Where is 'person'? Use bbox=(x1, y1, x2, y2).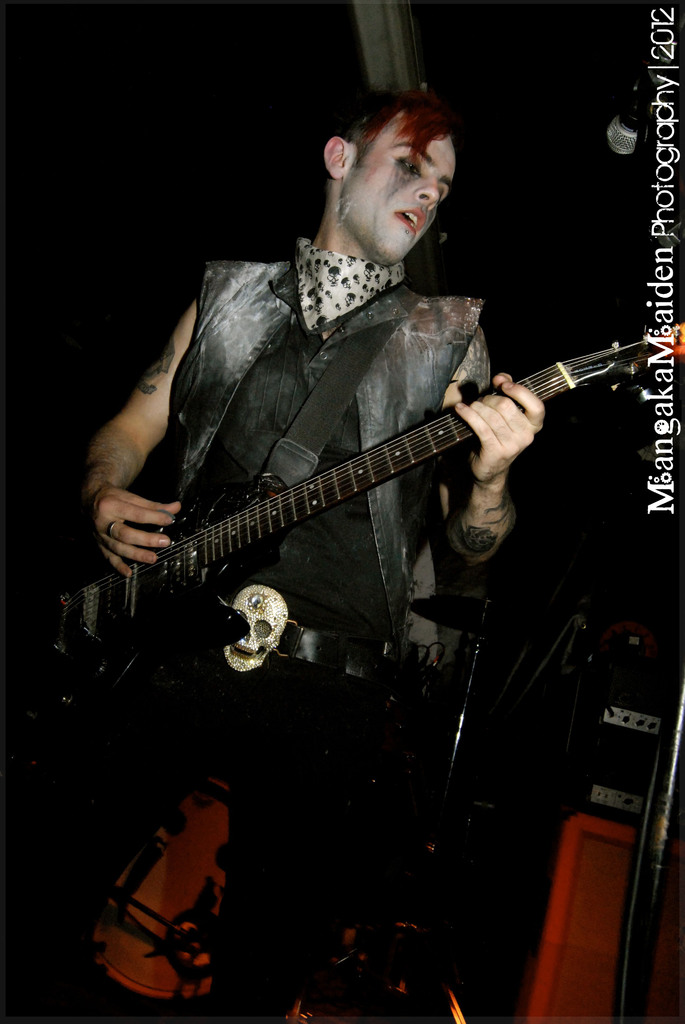
bbox=(0, 86, 542, 1014).
